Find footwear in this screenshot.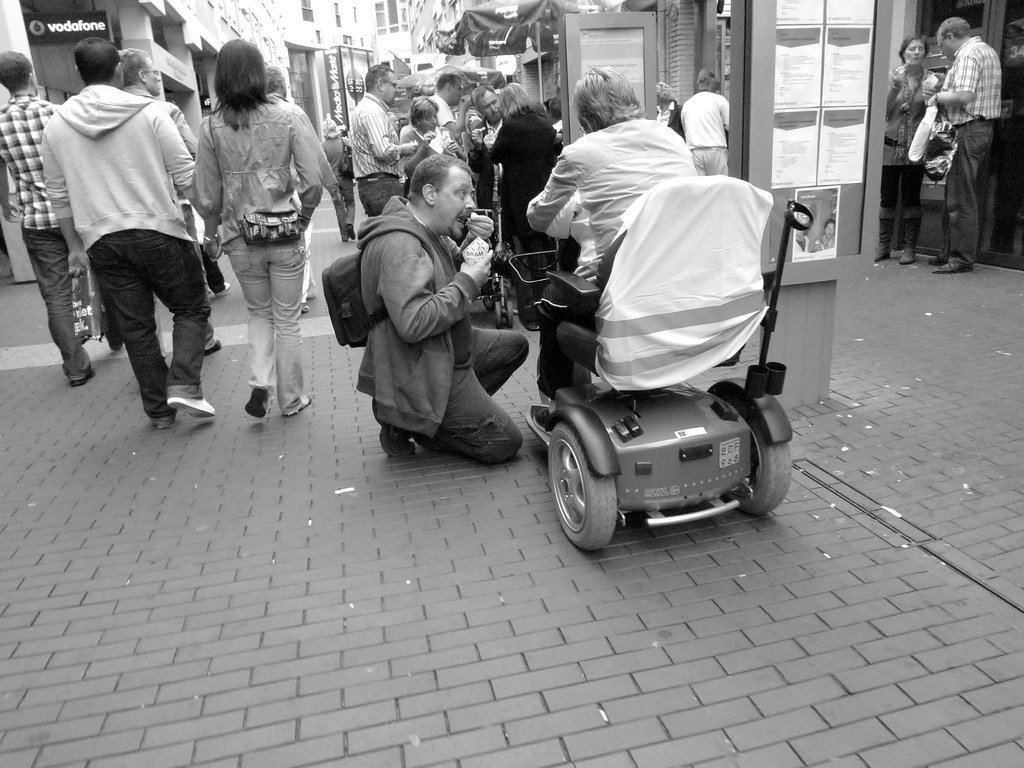
The bounding box for footwear is (x1=532, y1=410, x2=550, y2=438).
